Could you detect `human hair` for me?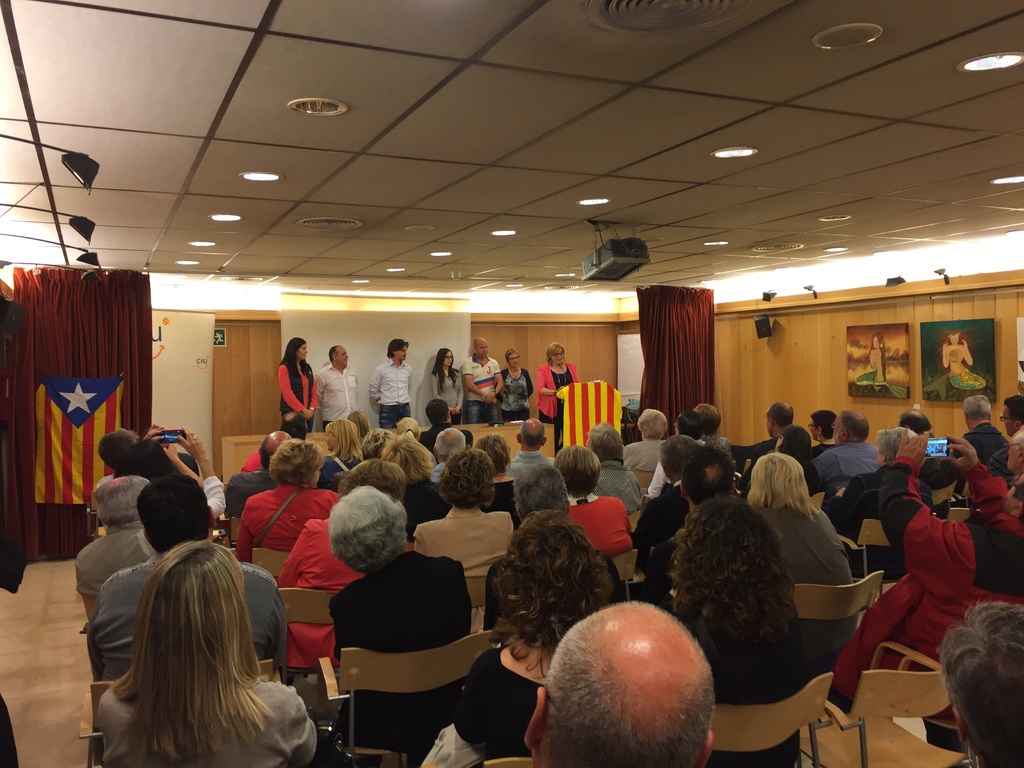
Detection result: 488 506 623 675.
